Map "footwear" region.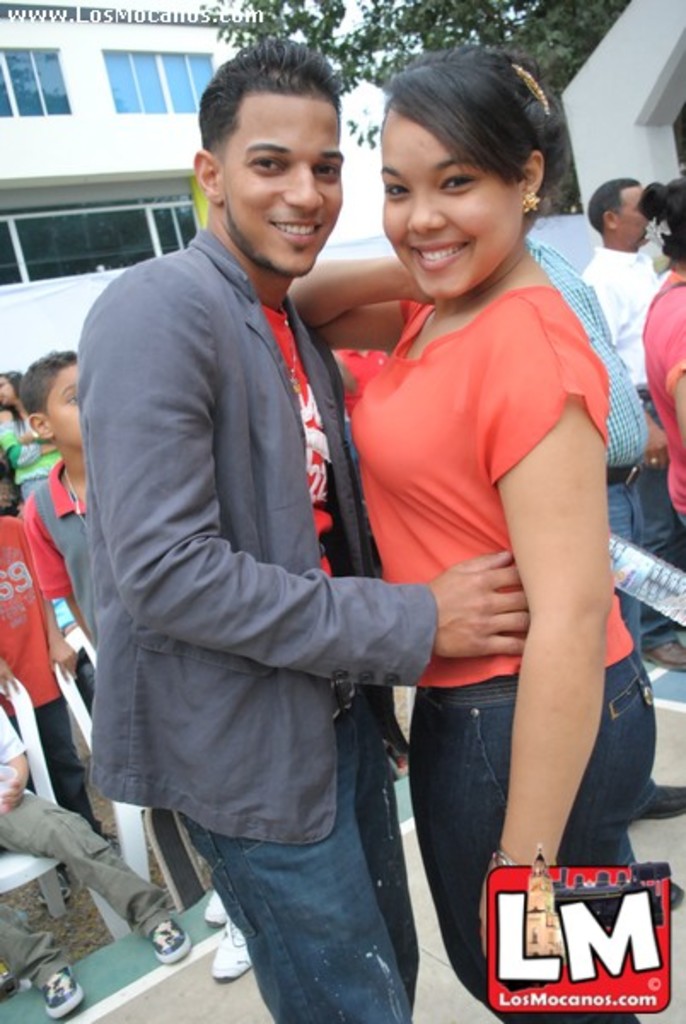
Mapped to bbox=[38, 870, 72, 901].
